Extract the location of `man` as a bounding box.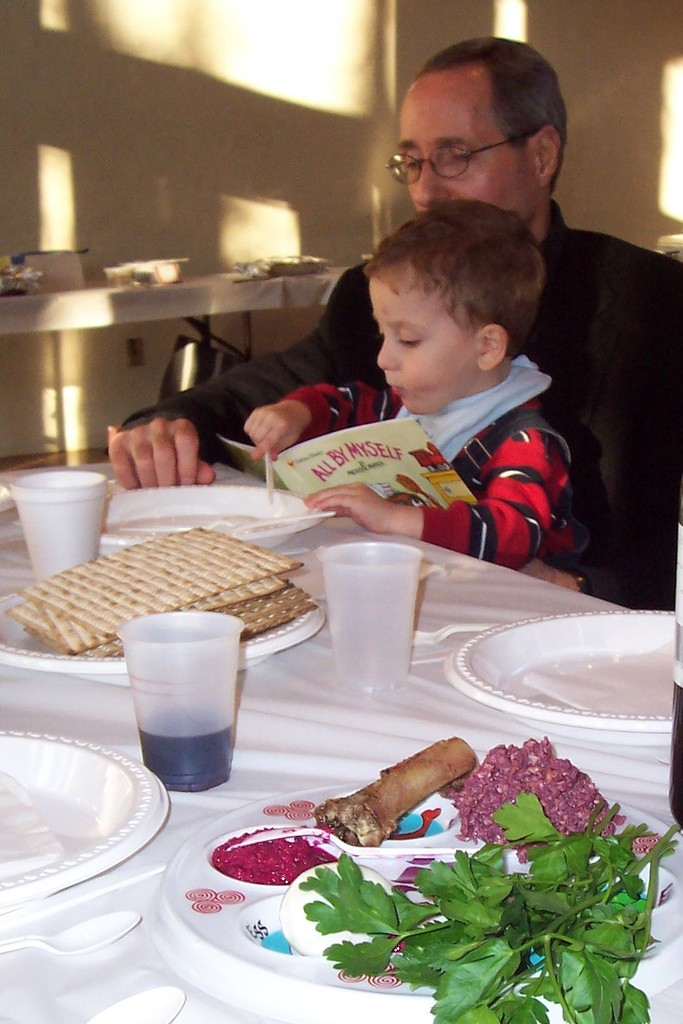
[left=109, top=107, right=632, bottom=614].
